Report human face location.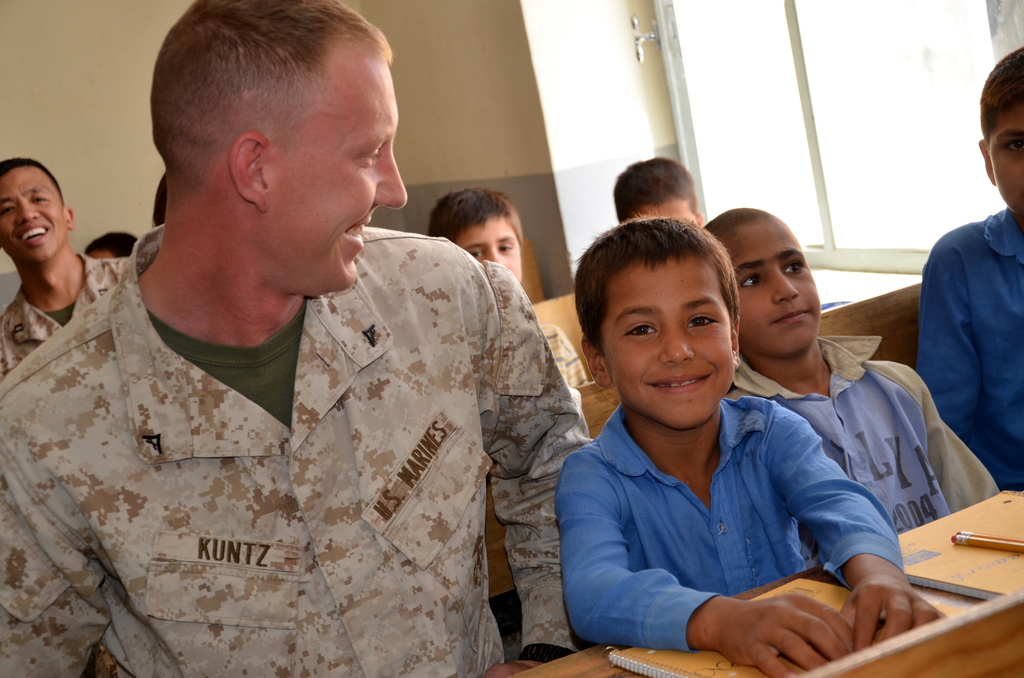
Report: box(453, 218, 529, 292).
